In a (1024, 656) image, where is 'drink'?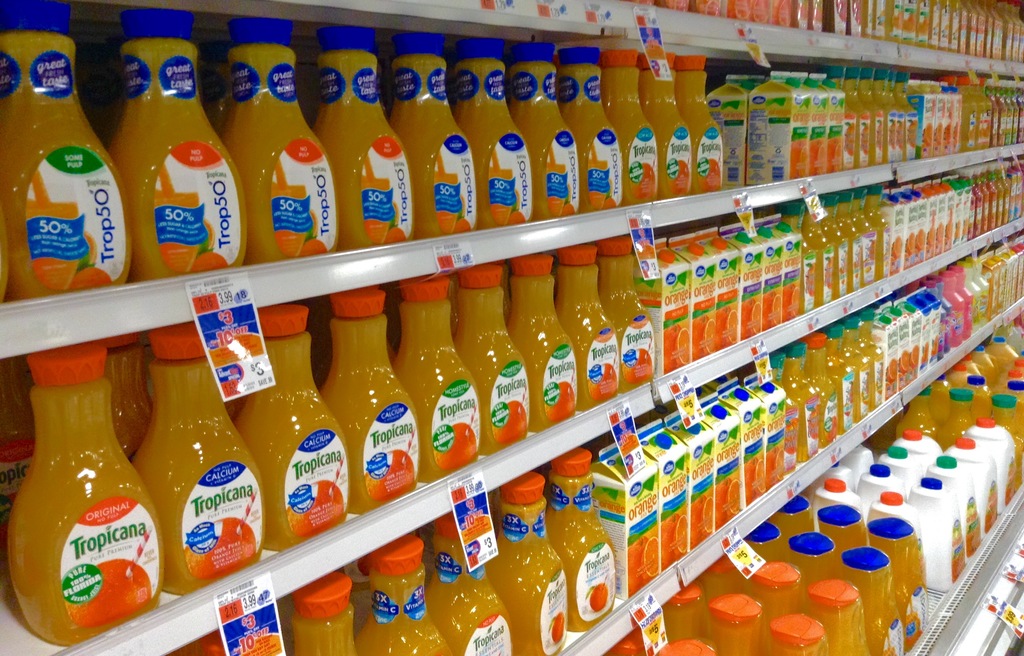
[897, 302, 922, 375].
